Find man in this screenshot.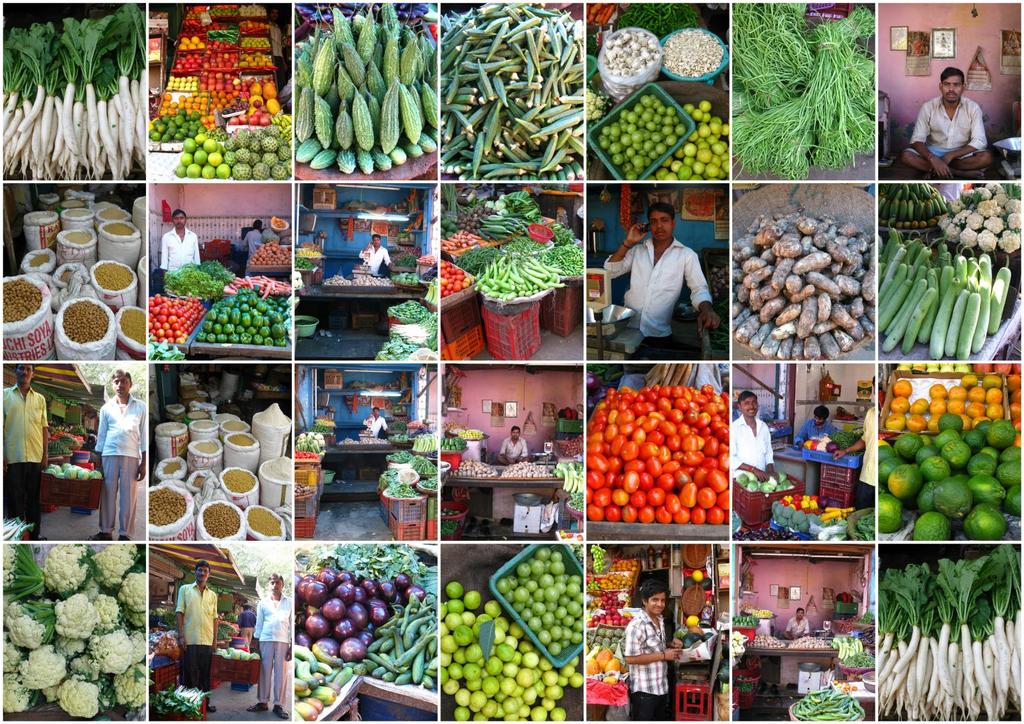
The bounding box for man is {"x1": 902, "y1": 67, "x2": 995, "y2": 179}.
